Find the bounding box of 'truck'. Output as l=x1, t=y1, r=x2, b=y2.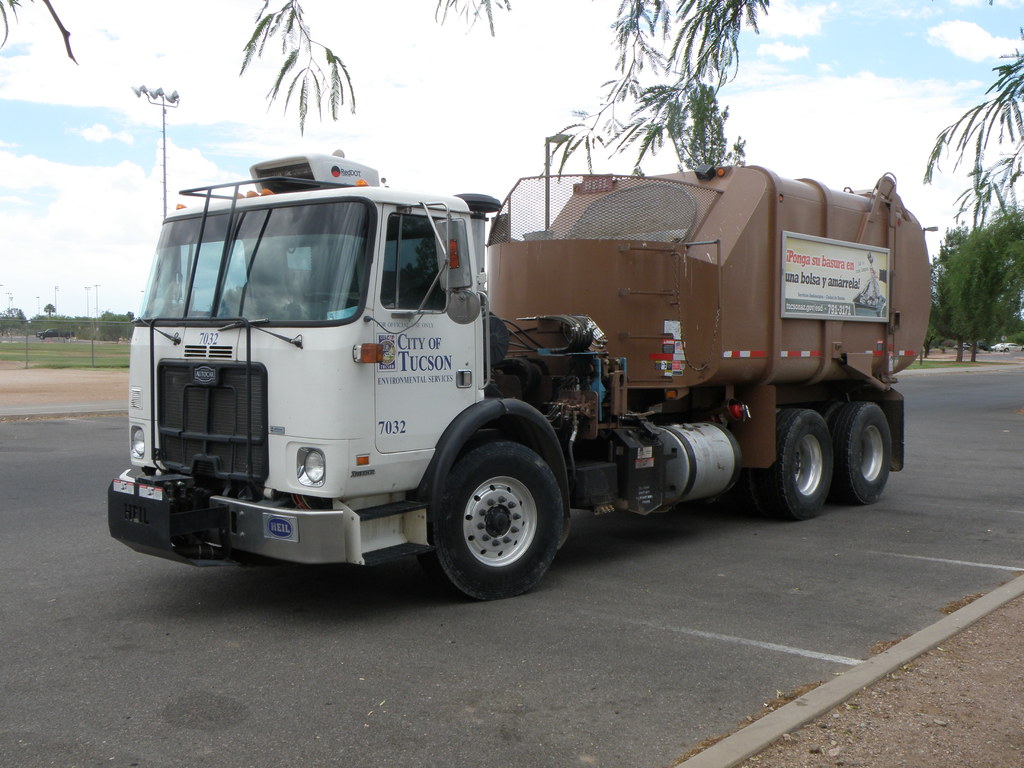
l=105, t=140, r=922, b=595.
